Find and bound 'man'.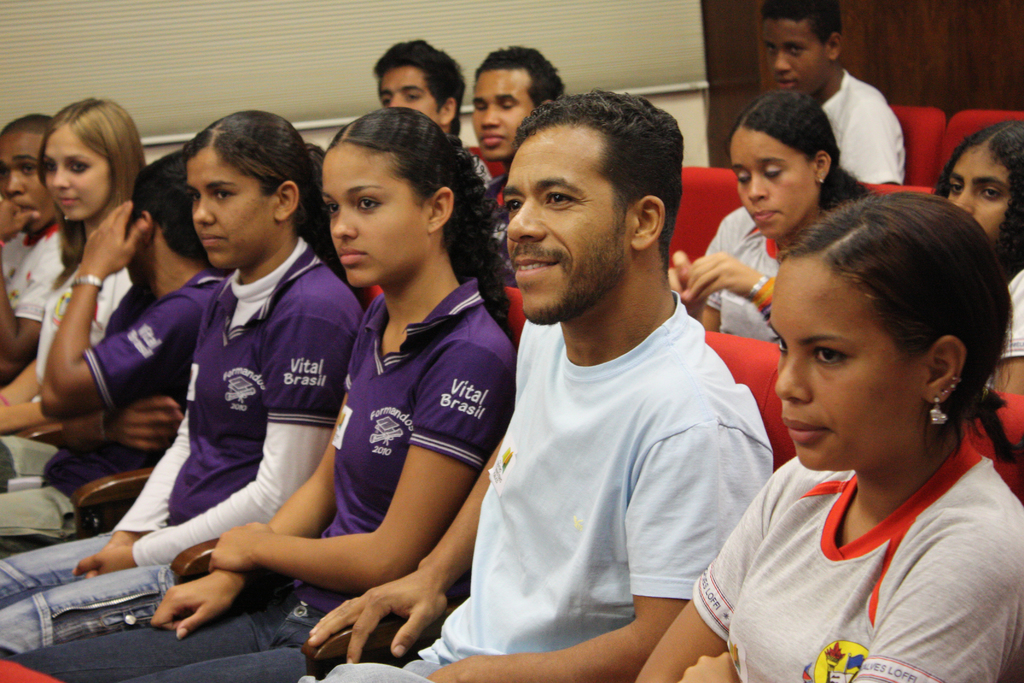
Bound: (x1=0, y1=111, x2=58, y2=389).
